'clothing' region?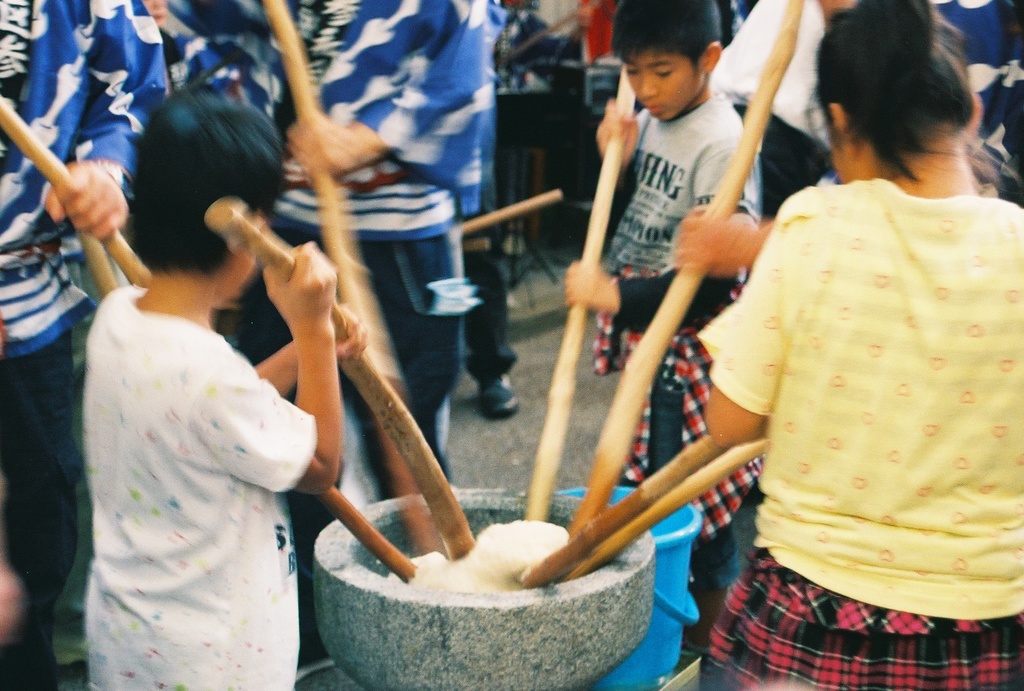
pyautogui.locateOnScreen(262, 0, 484, 486)
